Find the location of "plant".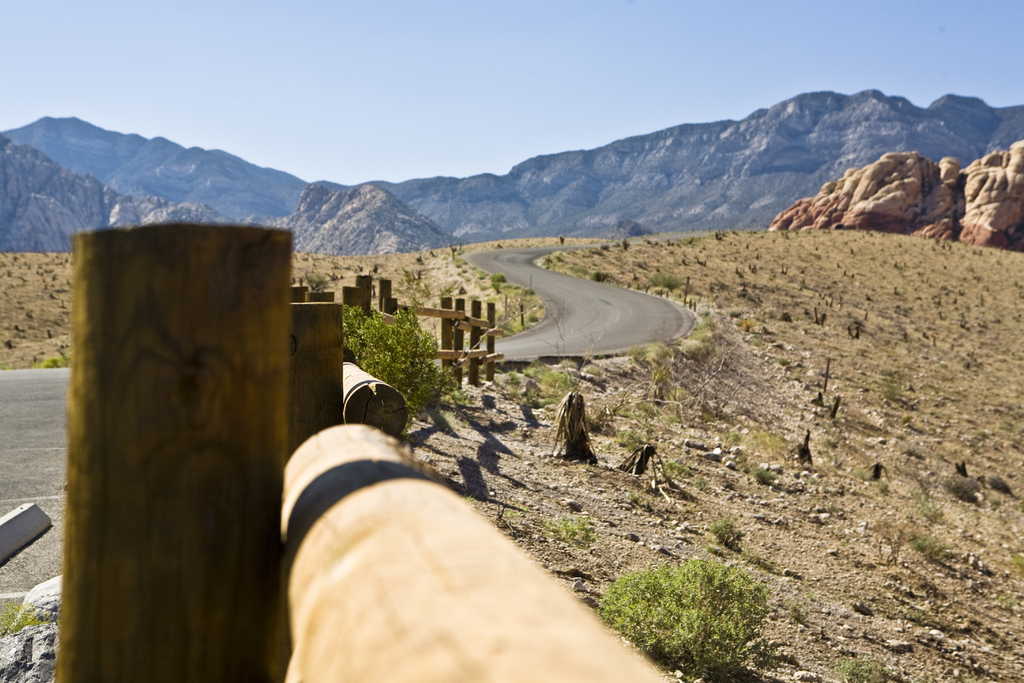
Location: 525/306/543/324.
